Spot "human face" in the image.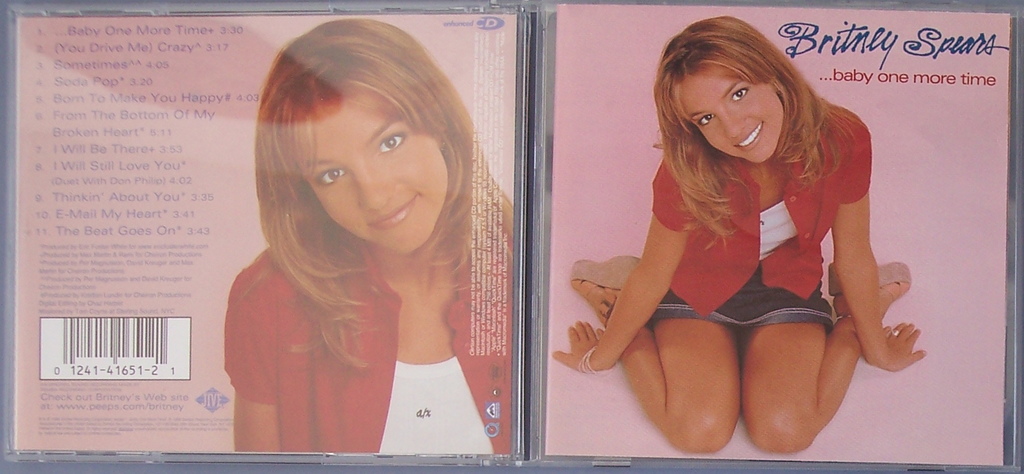
"human face" found at 303, 93, 450, 255.
